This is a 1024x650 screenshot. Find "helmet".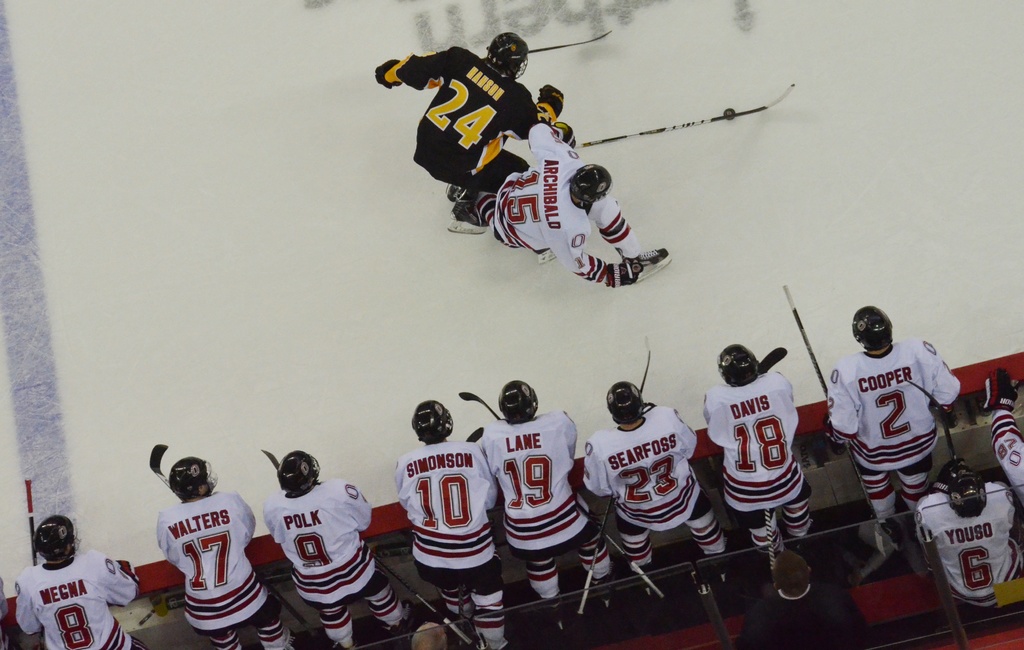
Bounding box: locate(492, 34, 530, 83).
